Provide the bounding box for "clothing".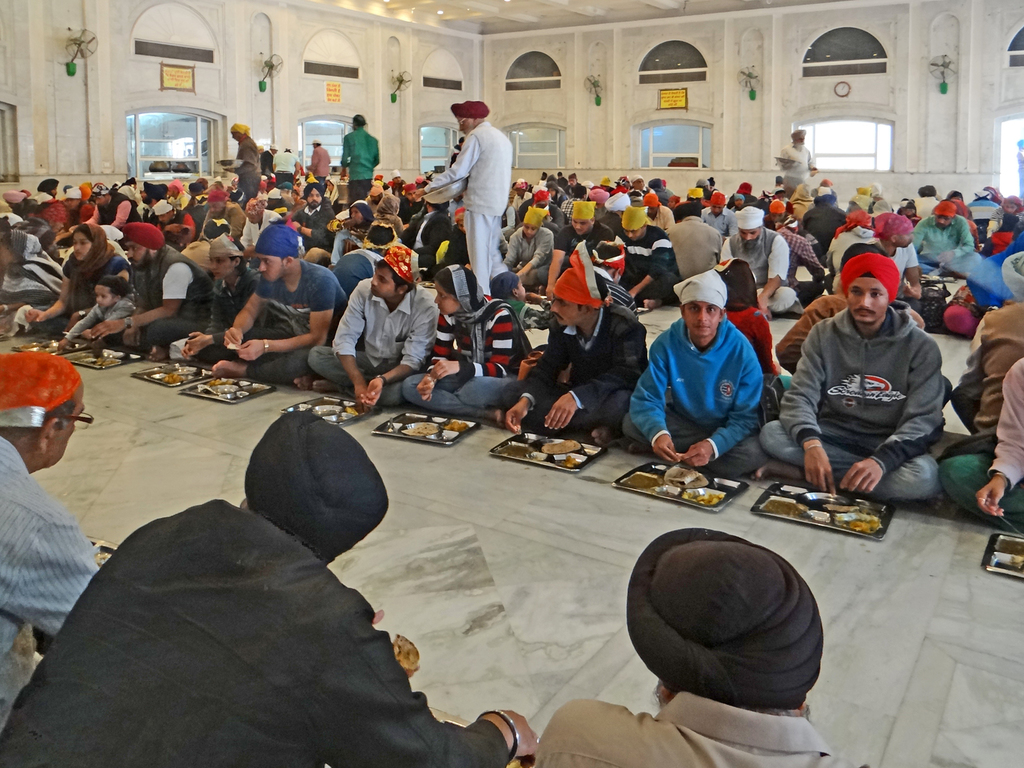
detection(0, 498, 509, 767).
